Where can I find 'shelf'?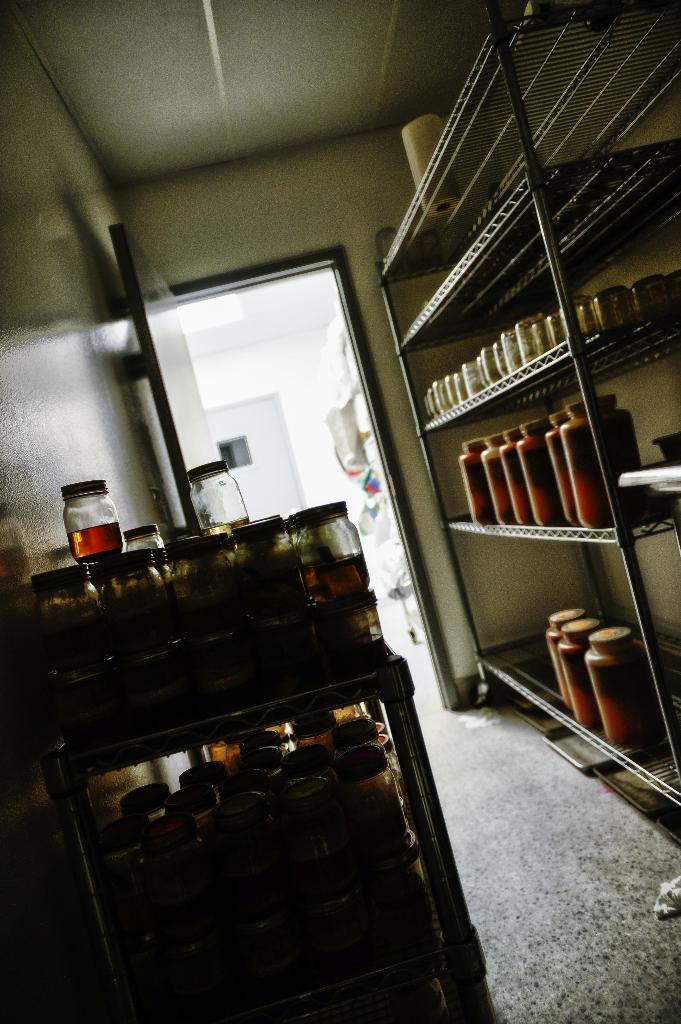
You can find it at <box>370,0,680,838</box>.
